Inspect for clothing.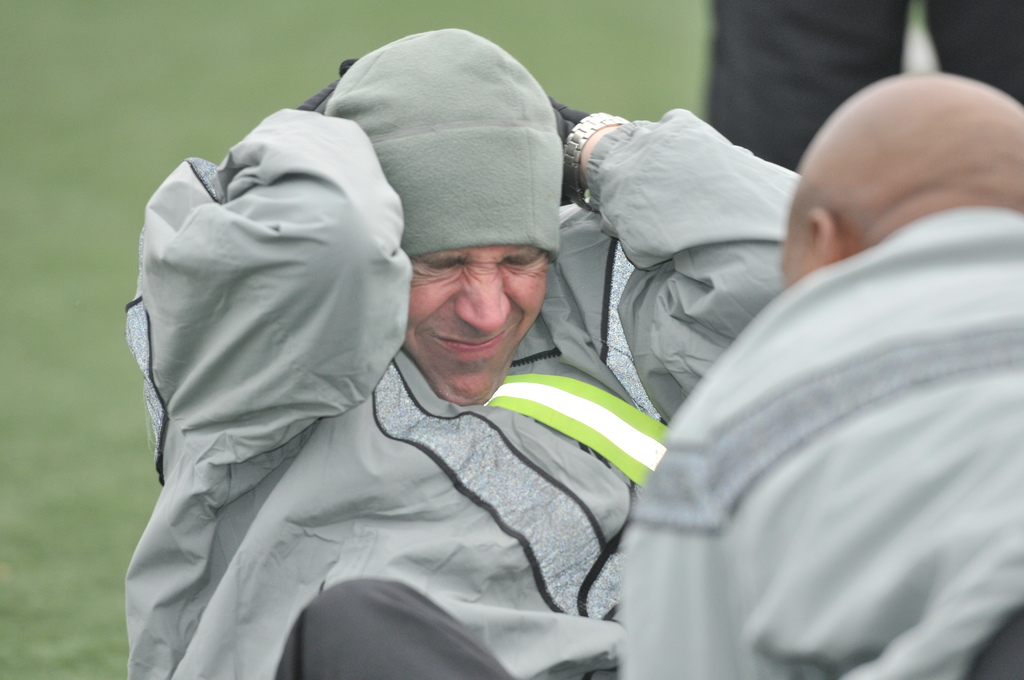
Inspection: <bbox>118, 62, 803, 679</bbox>.
